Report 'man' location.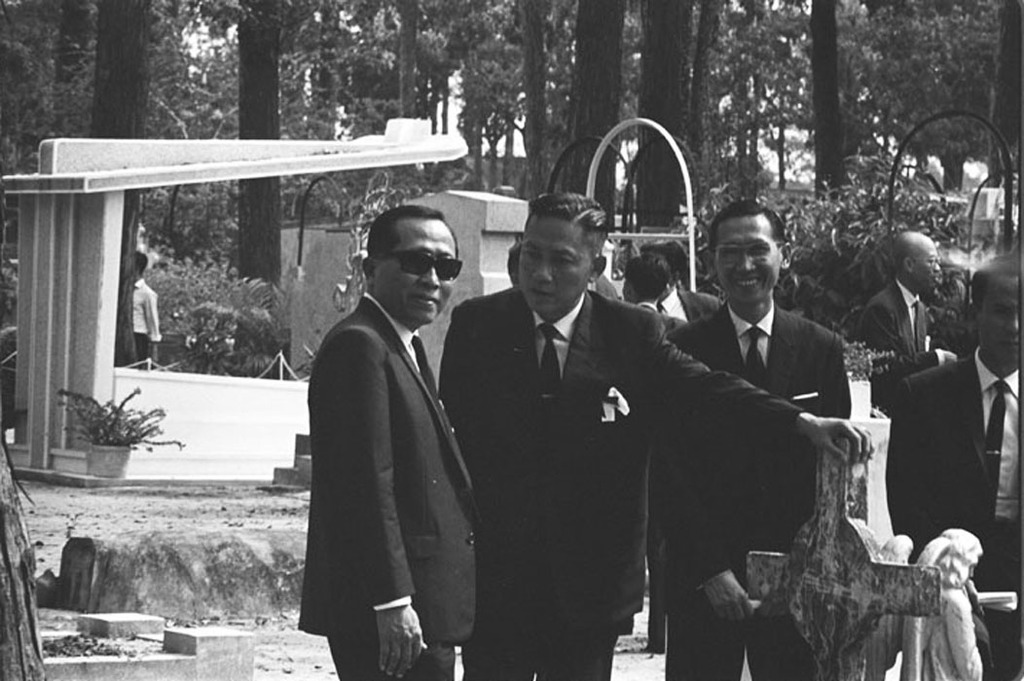
Report: 609,260,667,312.
